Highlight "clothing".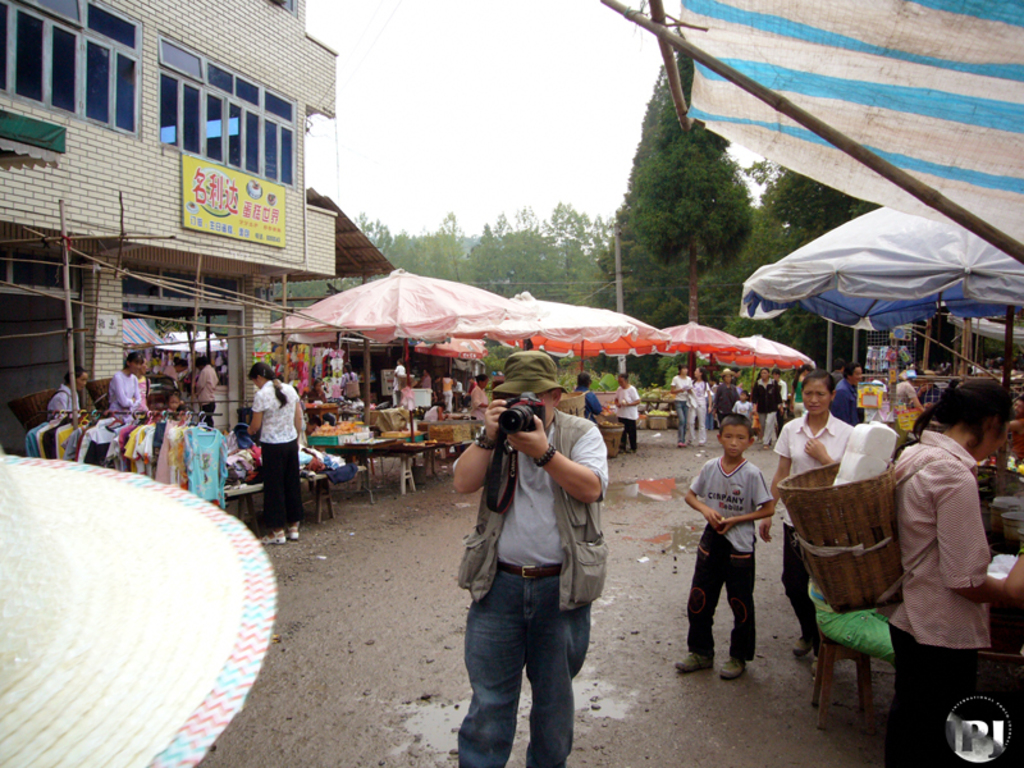
Highlighted region: 828, 380, 863, 424.
